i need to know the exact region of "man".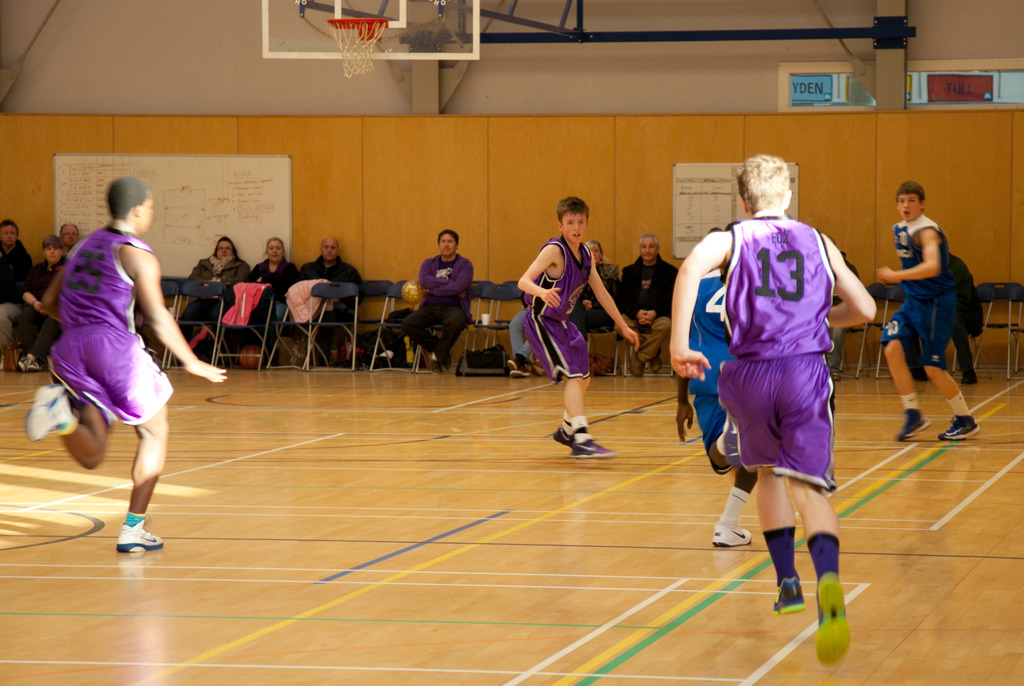
Region: bbox(865, 176, 982, 445).
